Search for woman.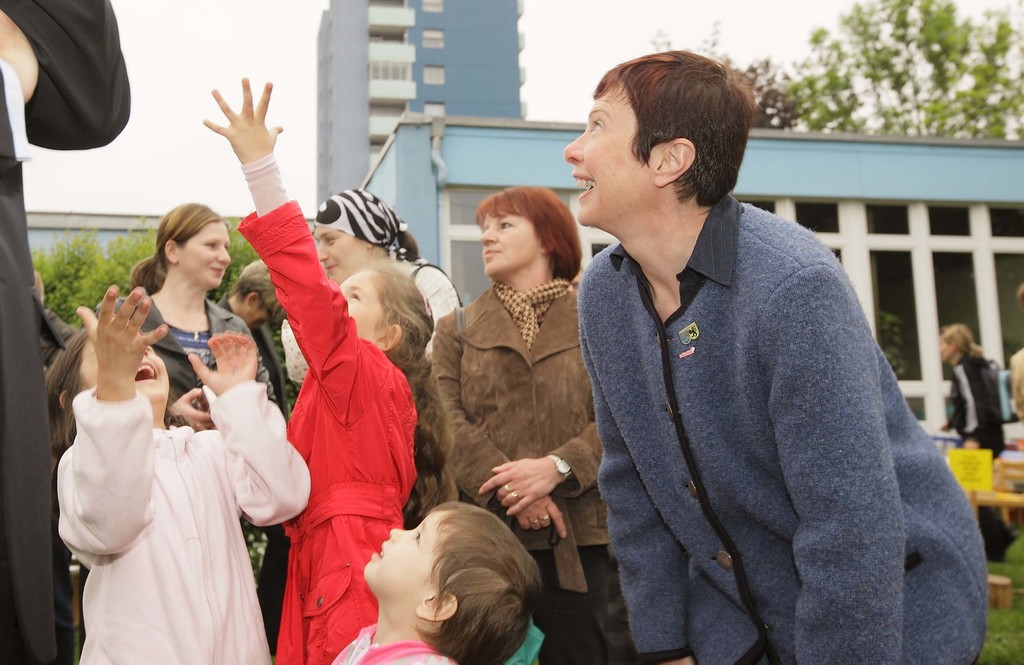
Found at bbox=[278, 183, 467, 406].
